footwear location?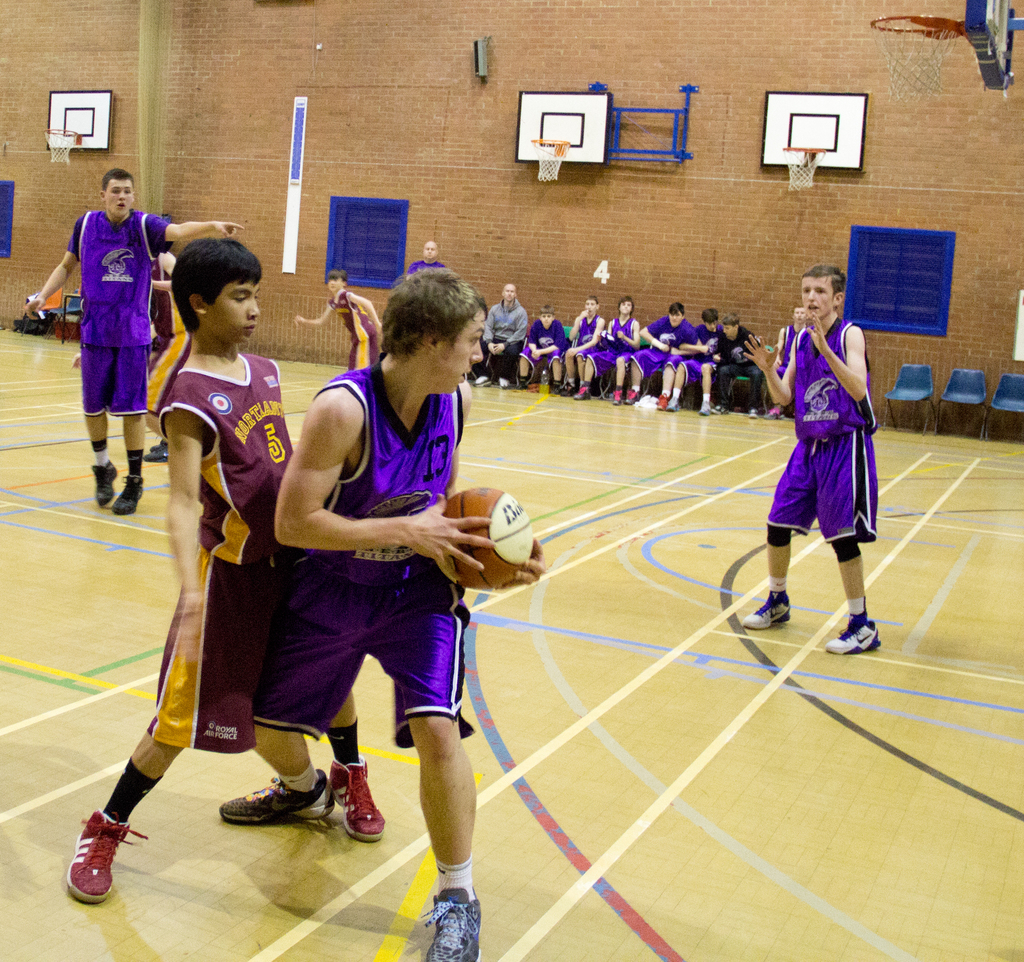
box(762, 406, 783, 421)
